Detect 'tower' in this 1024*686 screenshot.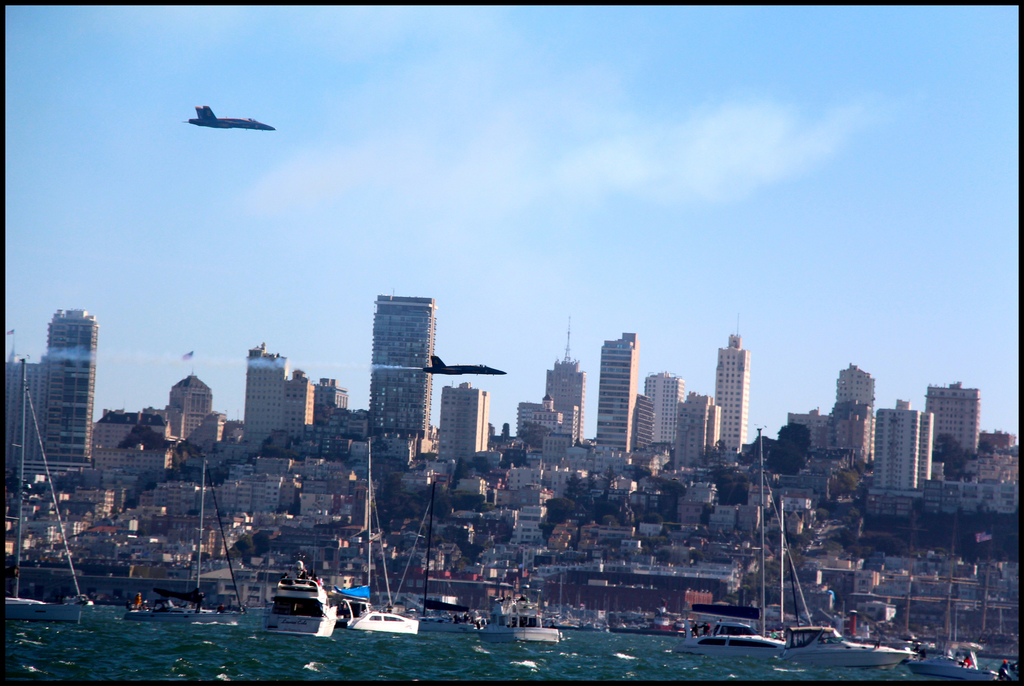
Detection: <box>166,367,214,458</box>.
